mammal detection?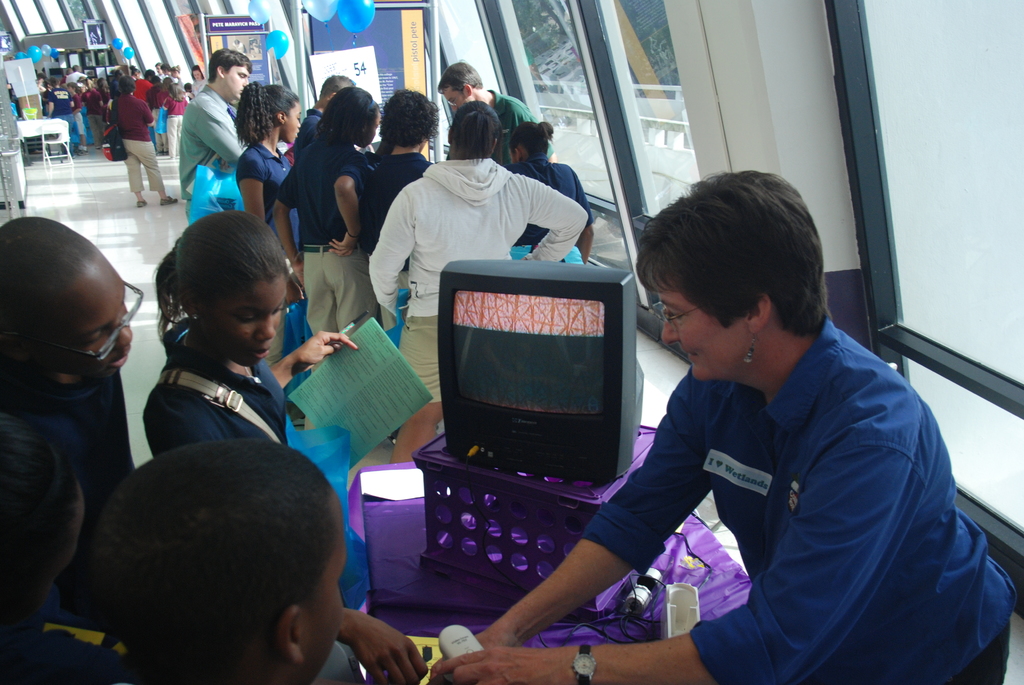
358:85:436:330
